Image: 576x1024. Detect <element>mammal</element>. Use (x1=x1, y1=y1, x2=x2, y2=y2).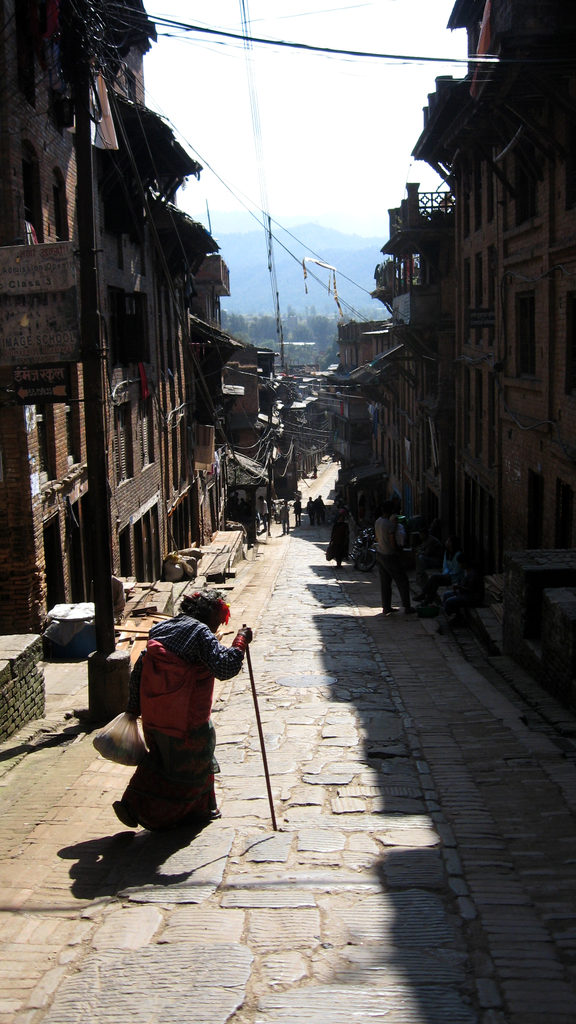
(x1=392, y1=511, x2=403, y2=556).
